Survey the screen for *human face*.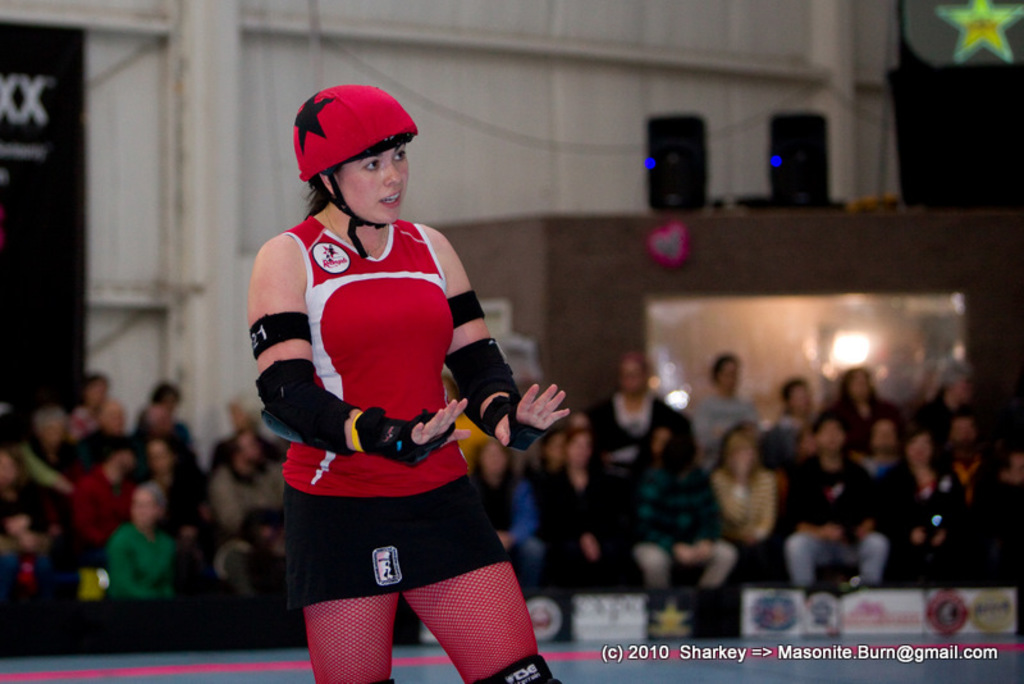
Survey found: select_region(155, 396, 178, 423).
